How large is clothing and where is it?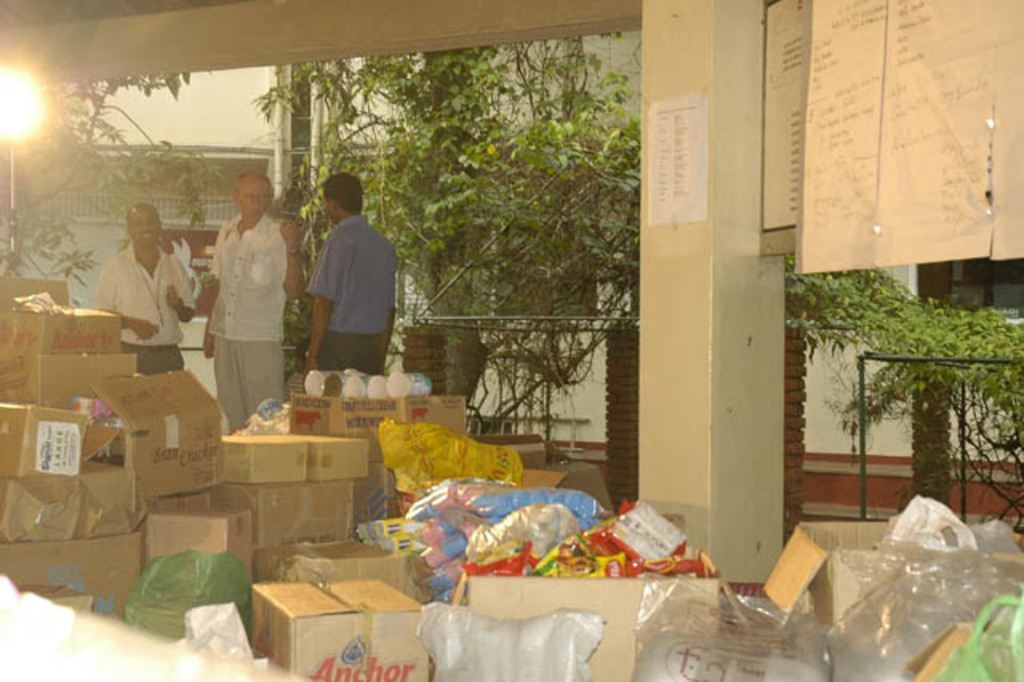
Bounding box: locate(91, 242, 192, 375).
